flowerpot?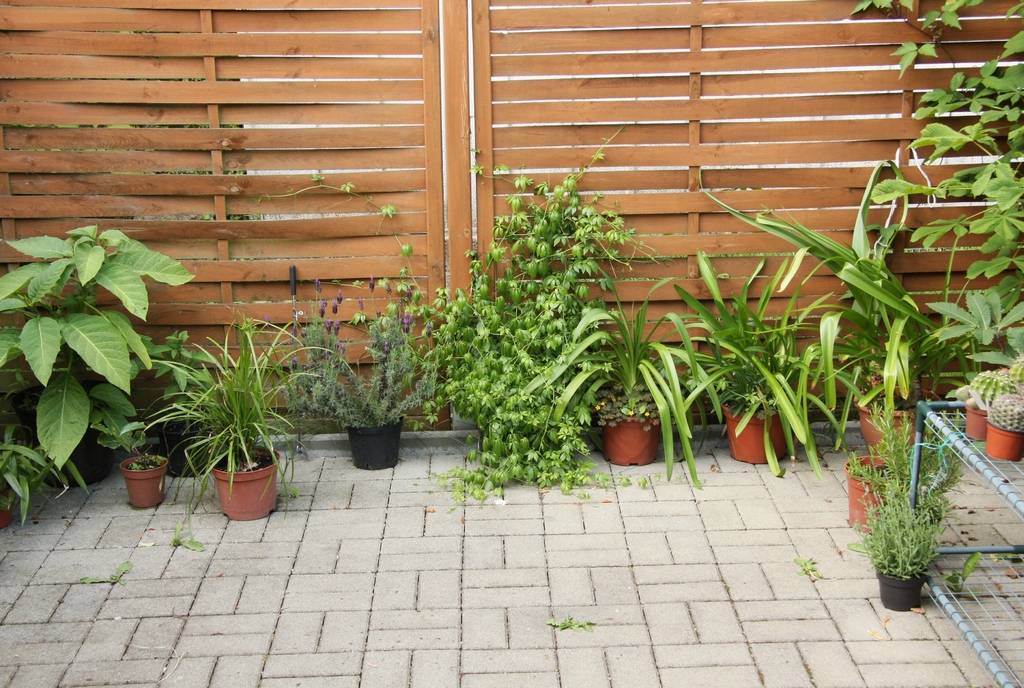
874:571:929:611
